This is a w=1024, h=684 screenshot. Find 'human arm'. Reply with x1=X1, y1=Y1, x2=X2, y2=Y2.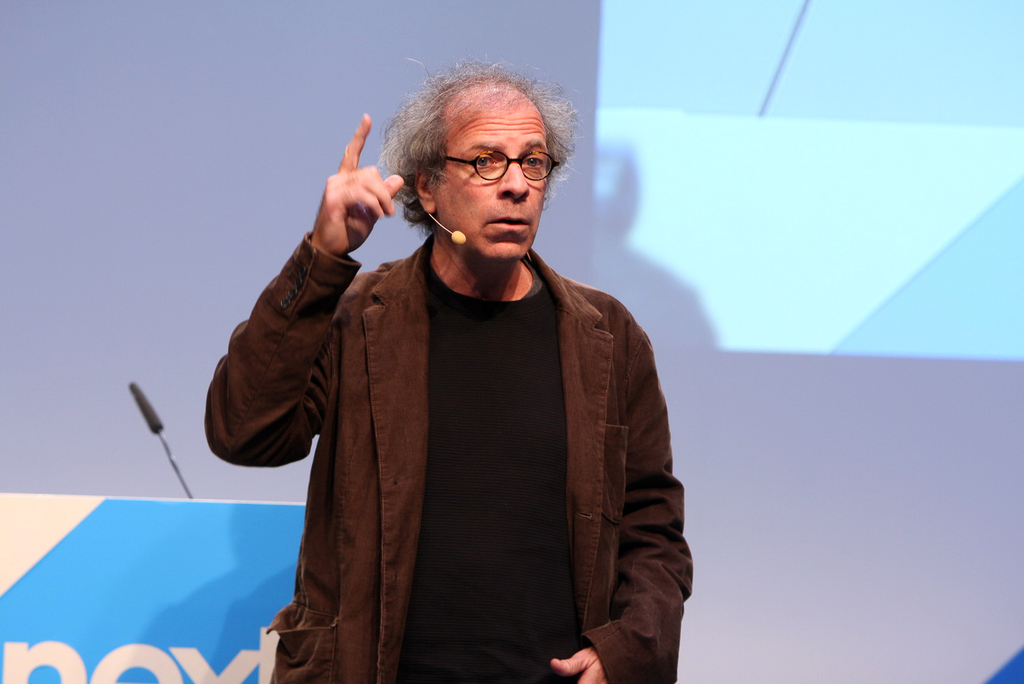
x1=189, y1=110, x2=410, y2=469.
